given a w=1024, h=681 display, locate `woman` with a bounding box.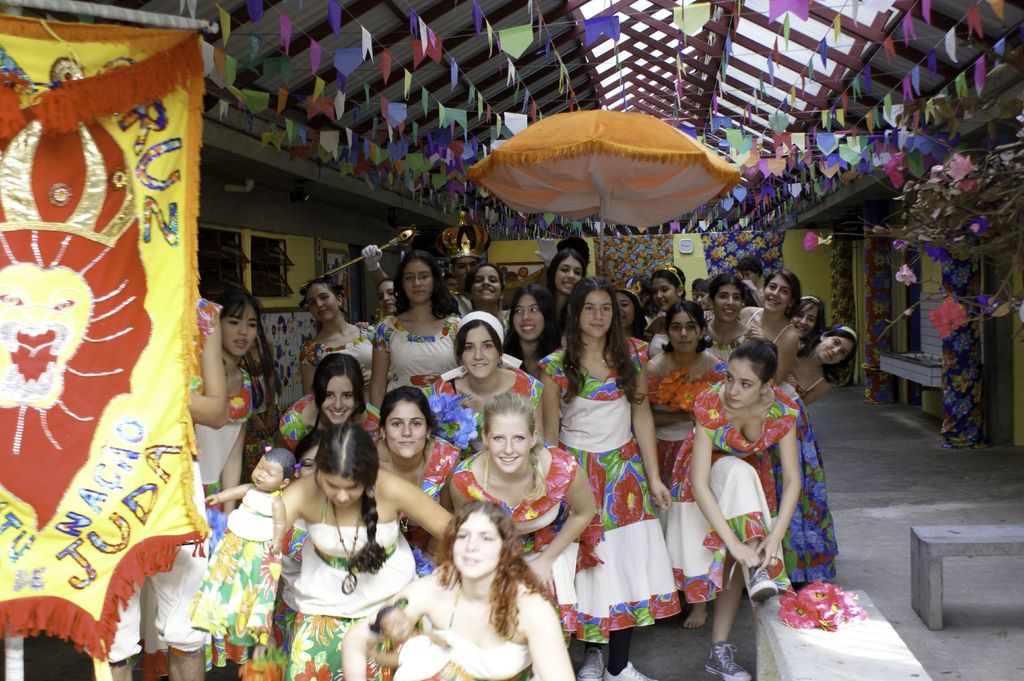
Located: x1=274 y1=355 x2=388 y2=456.
